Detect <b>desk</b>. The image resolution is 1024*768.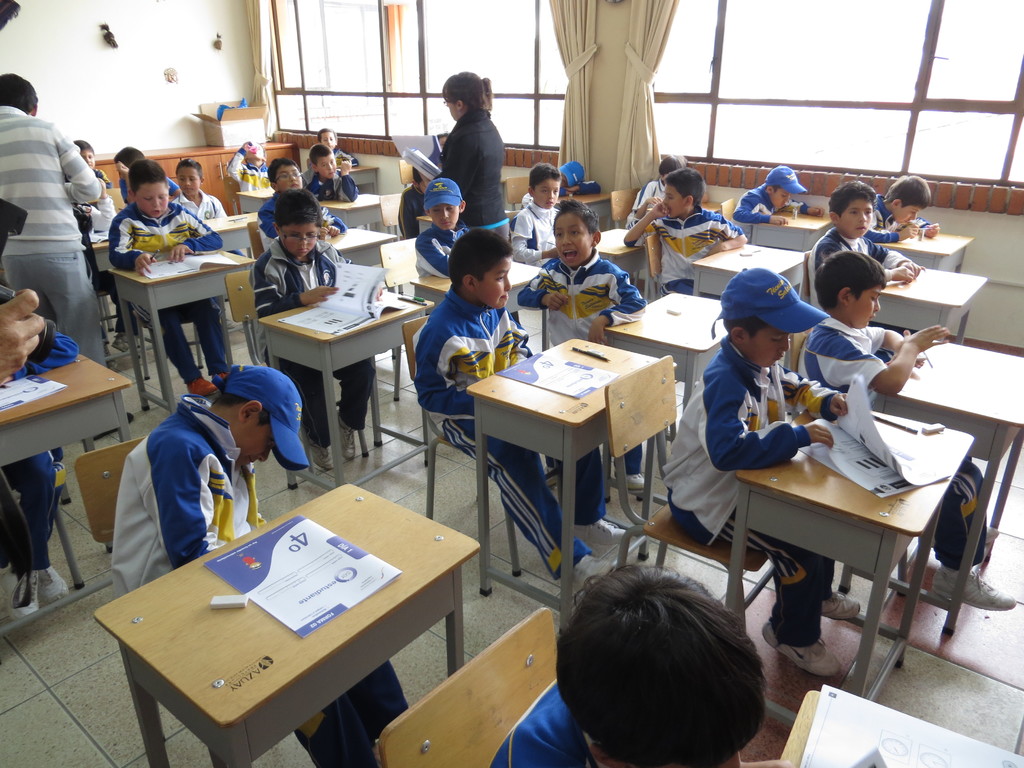
x1=686, y1=396, x2=995, y2=700.
